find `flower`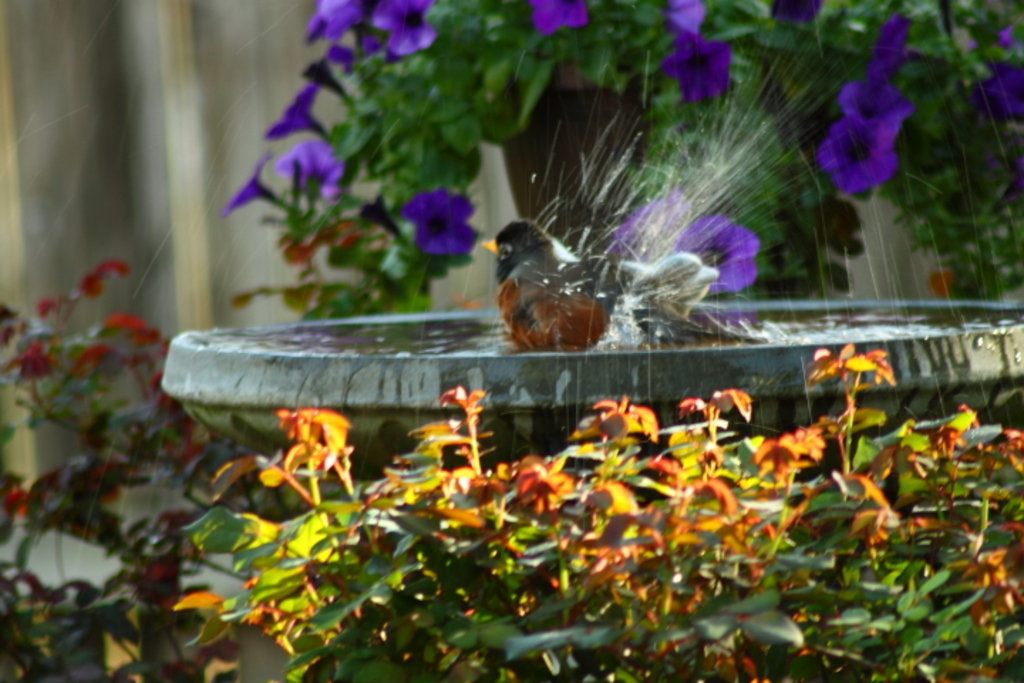
locate(657, 40, 735, 104)
